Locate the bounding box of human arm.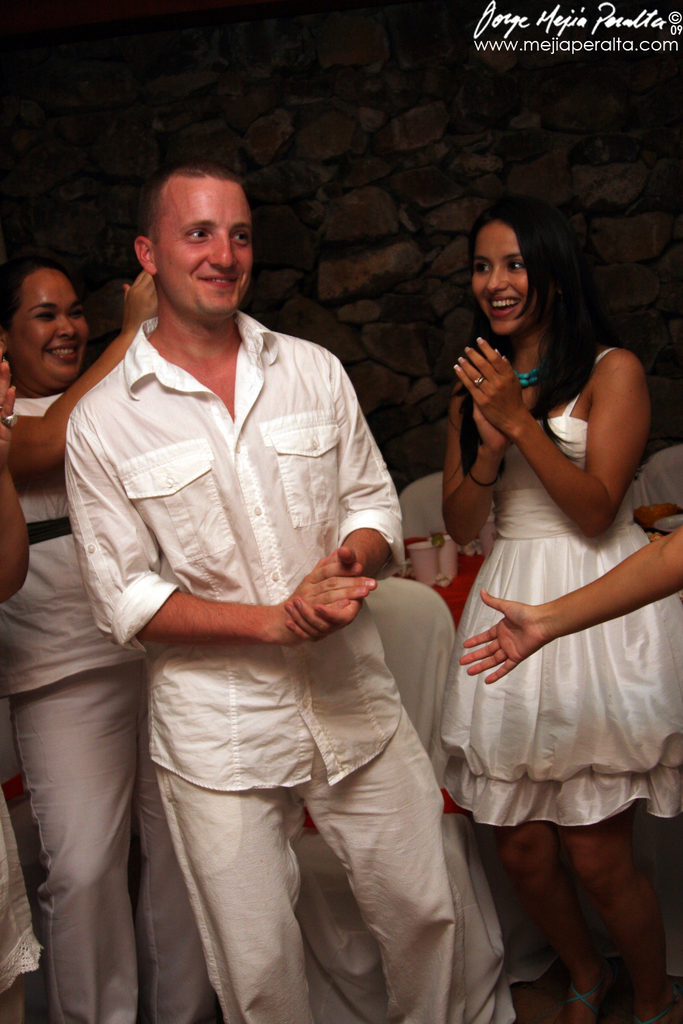
Bounding box: <box>285,348,400,648</box>.
